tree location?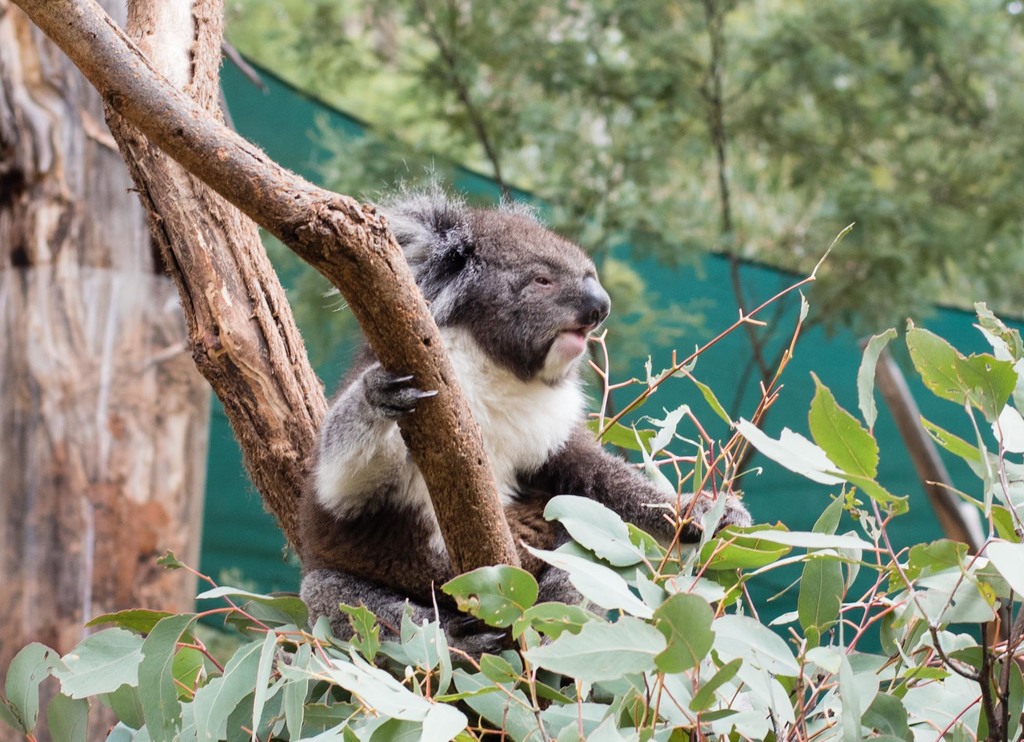
rect(0, 0, 227, 741)
